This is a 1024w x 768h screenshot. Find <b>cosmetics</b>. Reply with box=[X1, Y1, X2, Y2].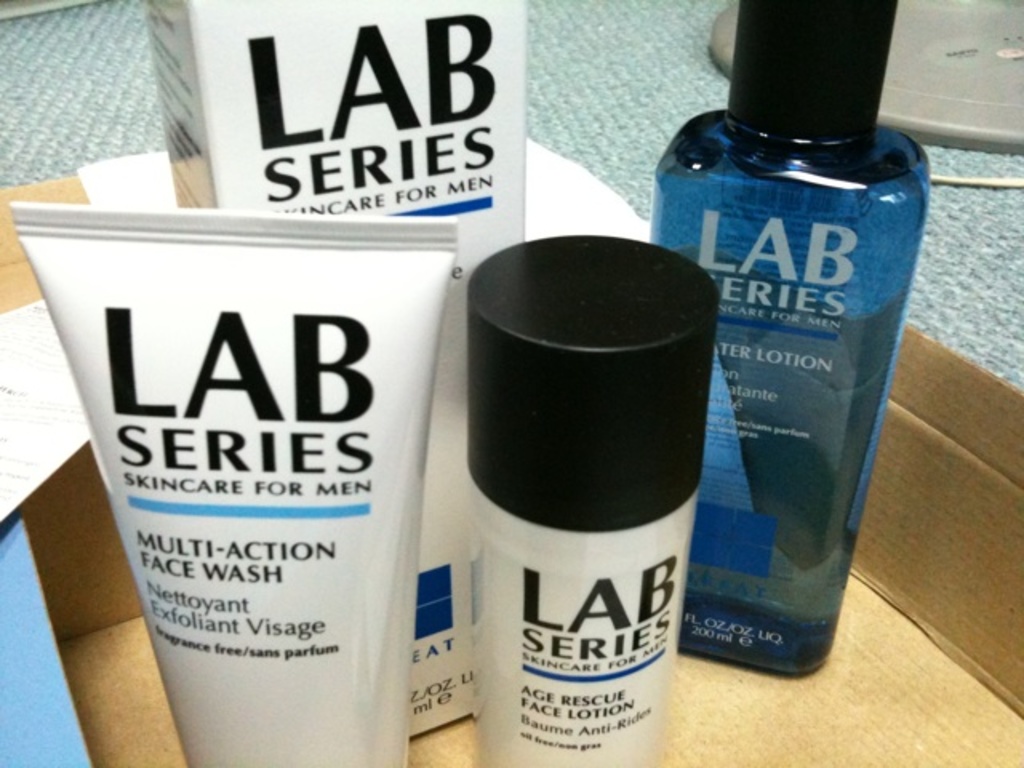
box=[443, 197, 707, 747].
